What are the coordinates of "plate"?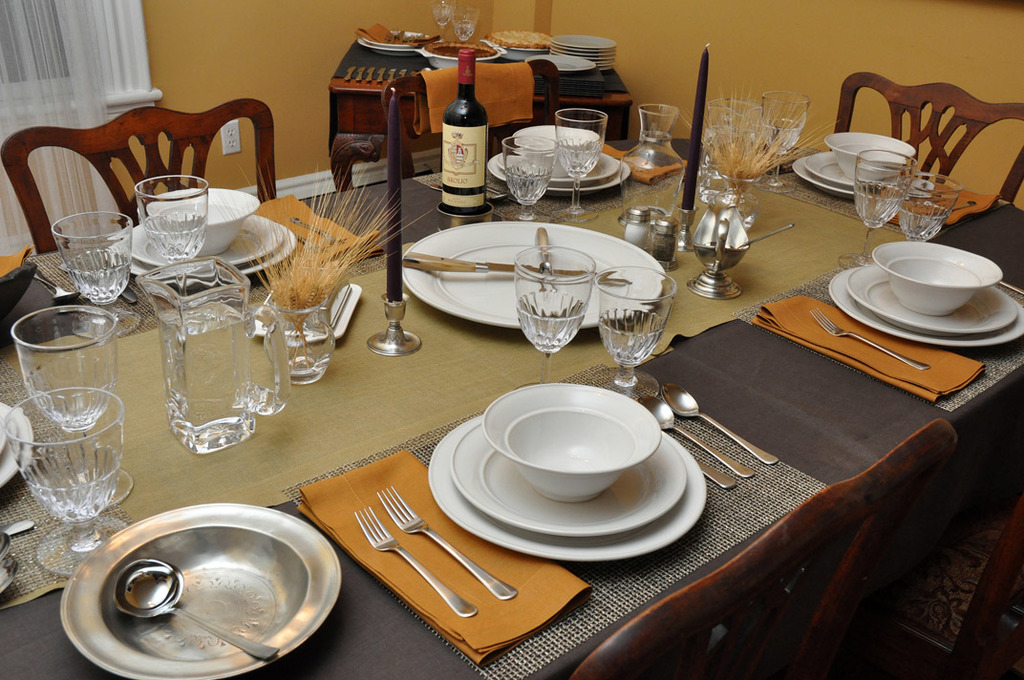
rect(369, 27, 426, 51).
